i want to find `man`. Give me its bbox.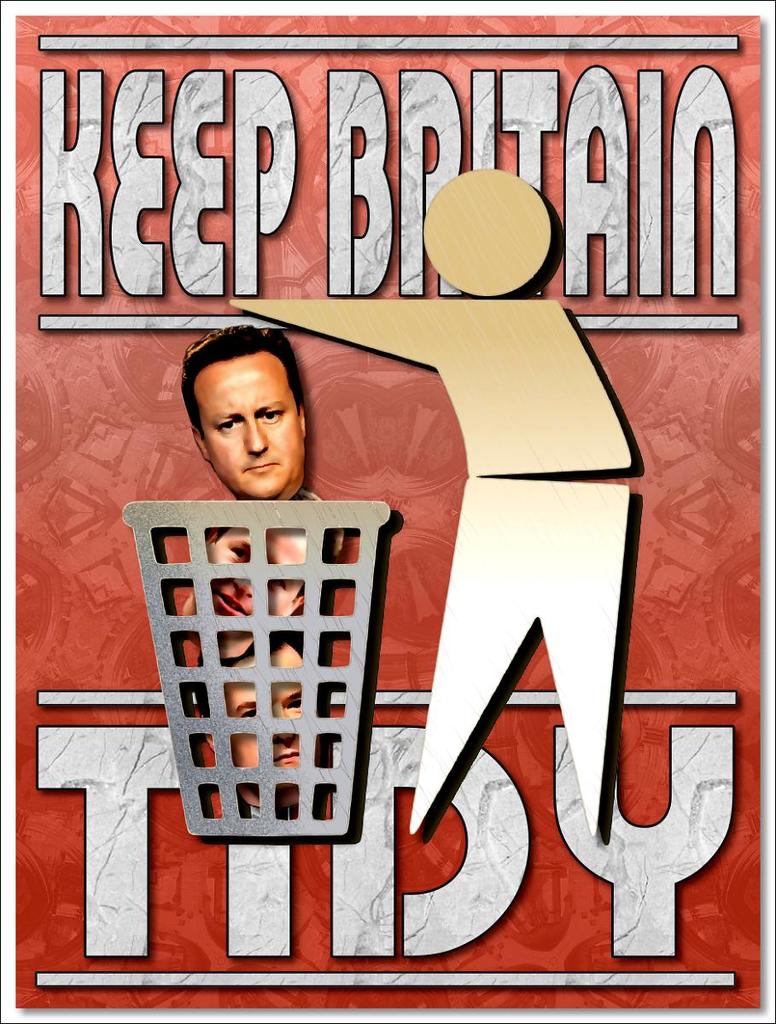
173, 309, 312, 506.
